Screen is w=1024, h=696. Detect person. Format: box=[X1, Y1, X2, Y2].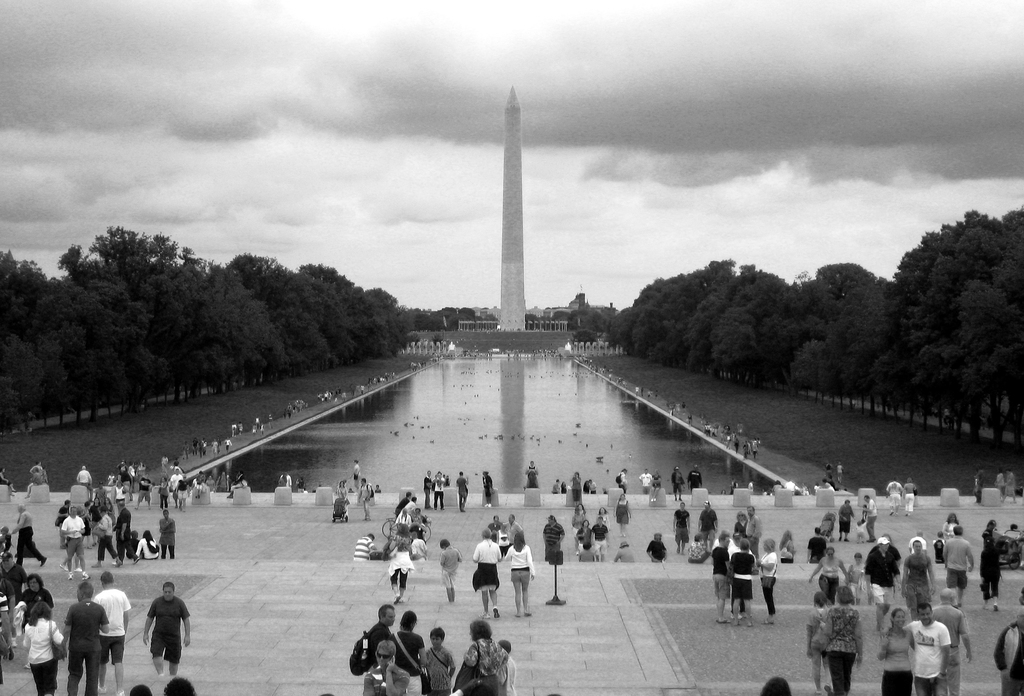
box=[819, 587, 862, 695].
